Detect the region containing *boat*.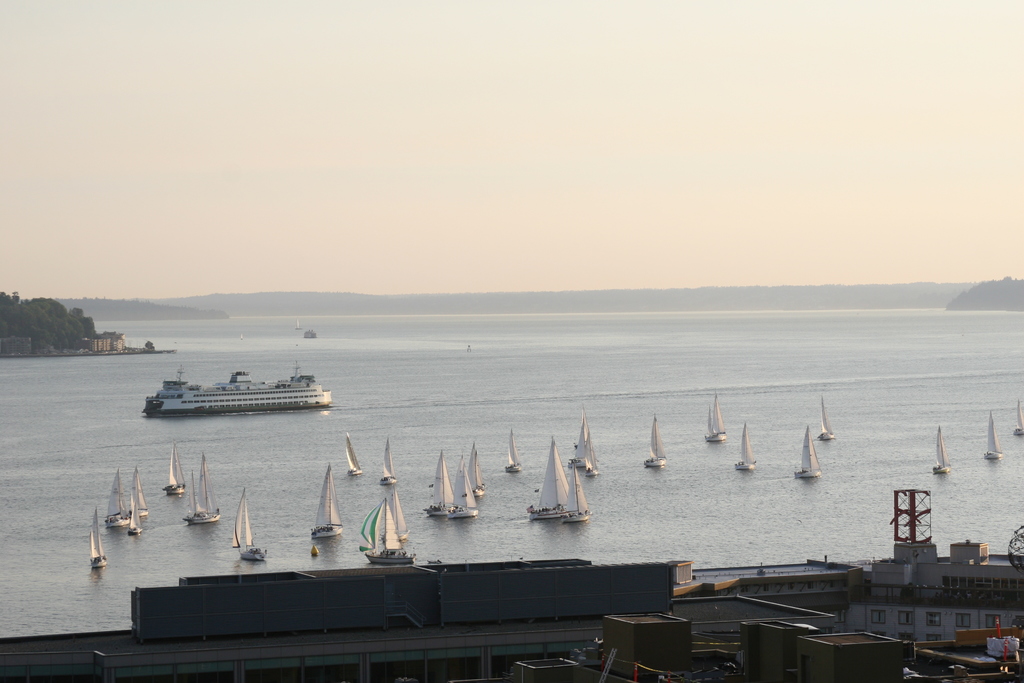
l=124, t=497, r=142, b=534.
